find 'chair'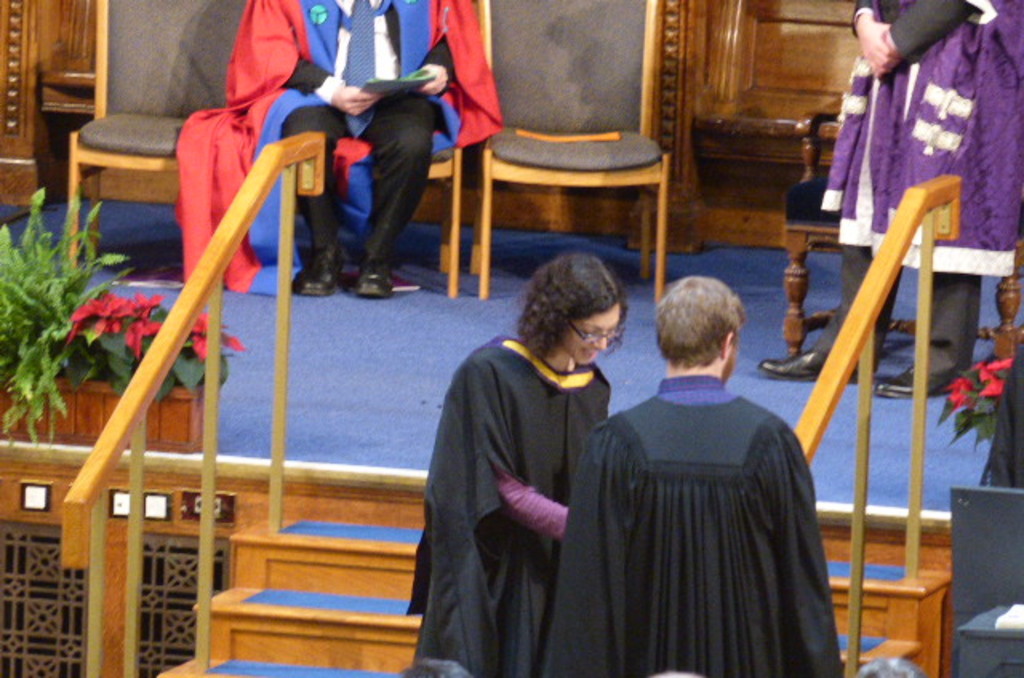
<bbox>776, 94, 1022, 377</bbox>
